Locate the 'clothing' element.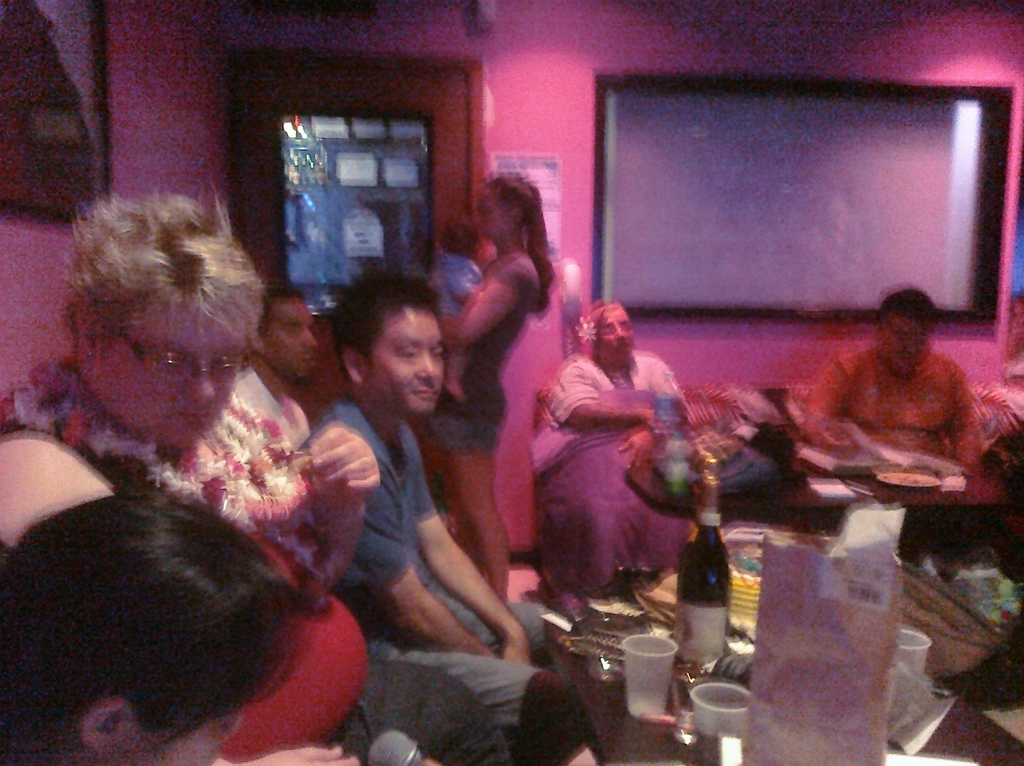
Element bbox: BBox(426, 234, 532, 456).
